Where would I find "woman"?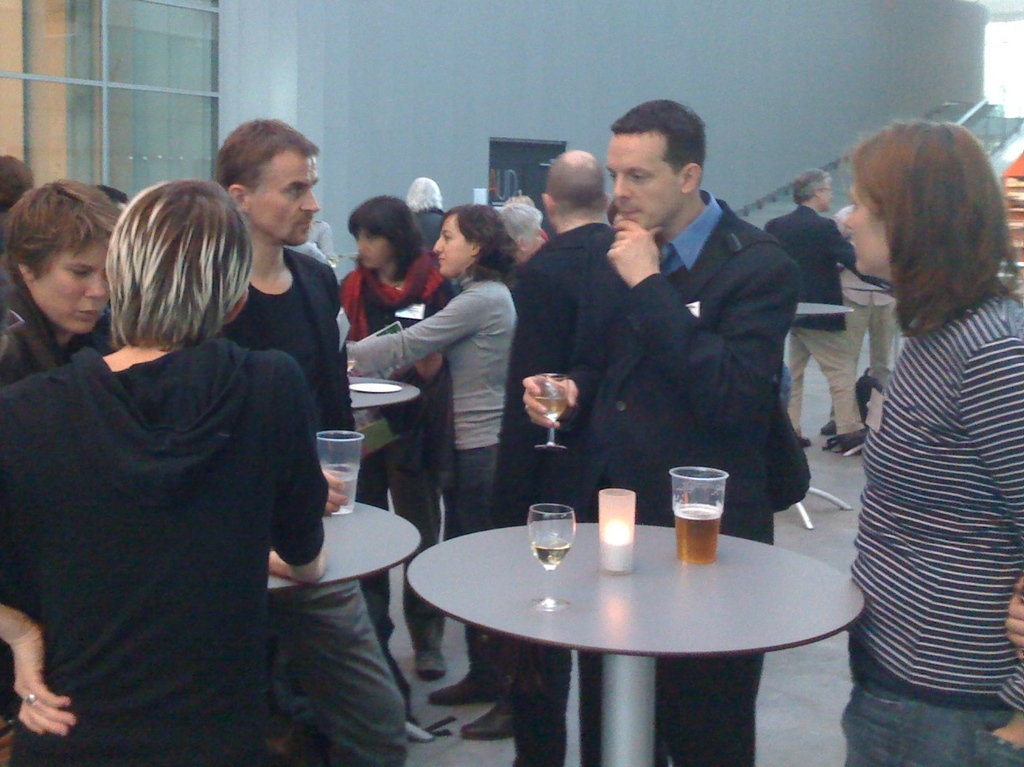
At bbox=(829, 114, 1023, 766).
